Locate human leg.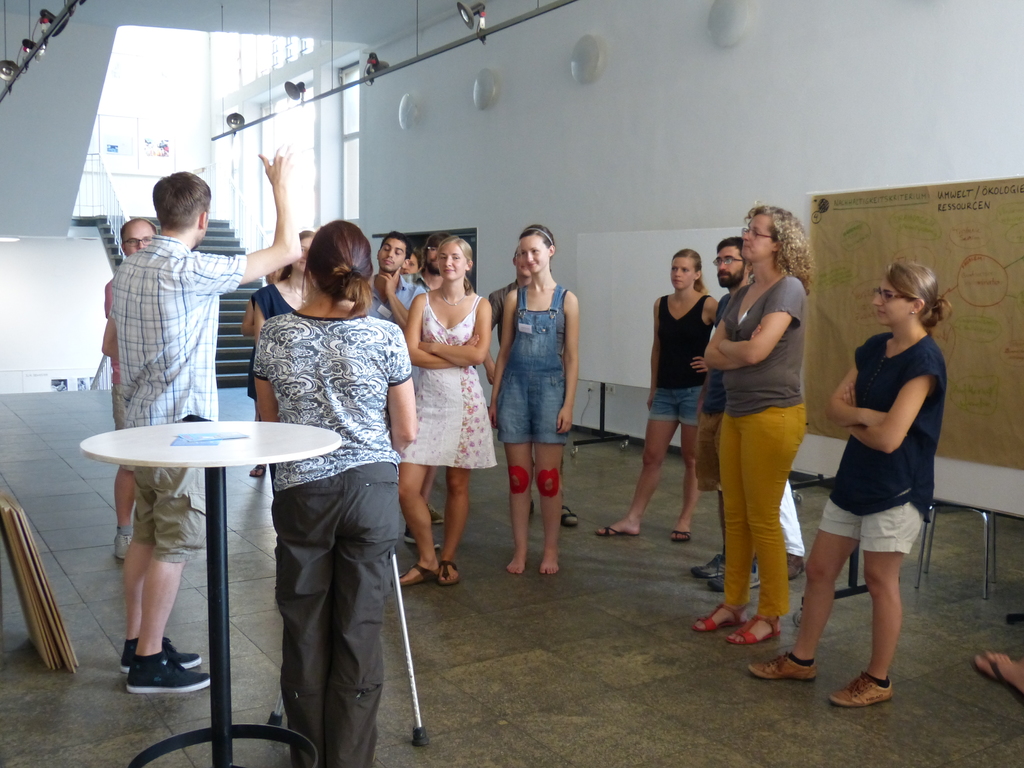
Bounding box: <region>968, 648, 1023, 706</region>.
